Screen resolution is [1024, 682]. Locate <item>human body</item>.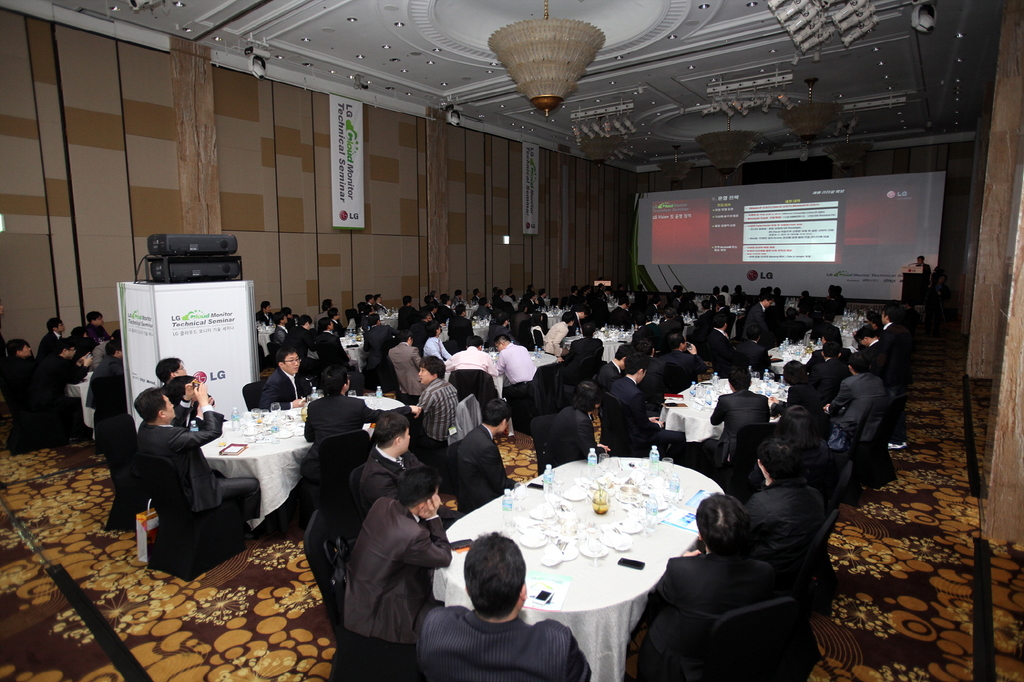
box(364, 308, 395, 372).
